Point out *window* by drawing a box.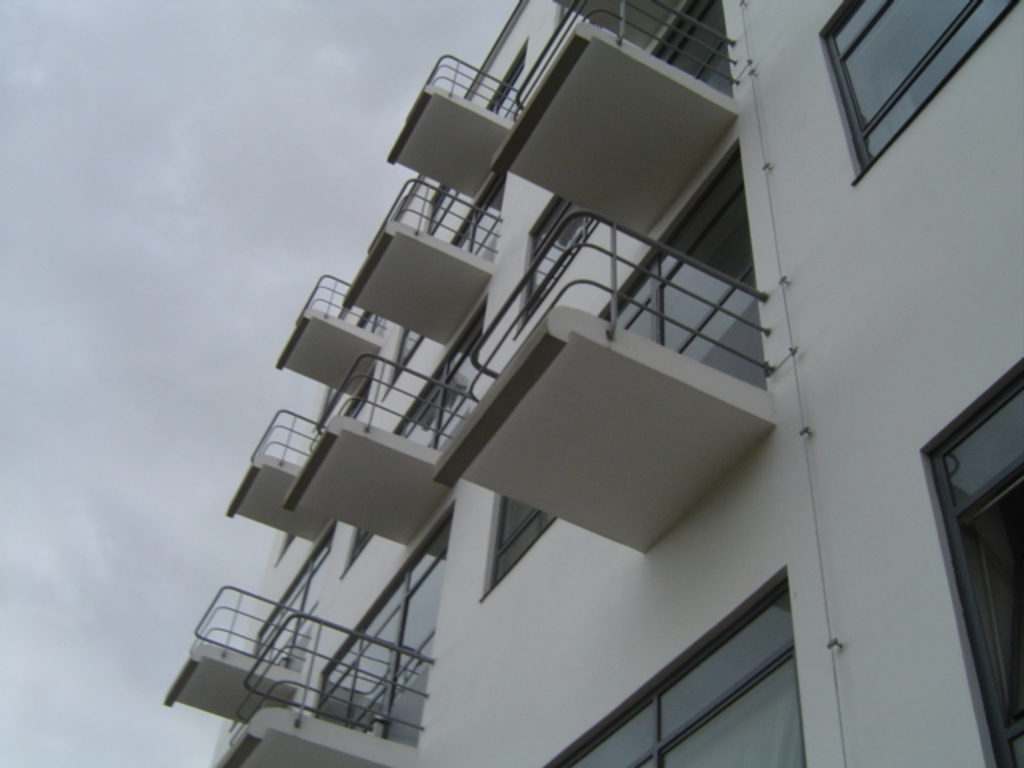
bbox=(819, 0, 1014, 190).
